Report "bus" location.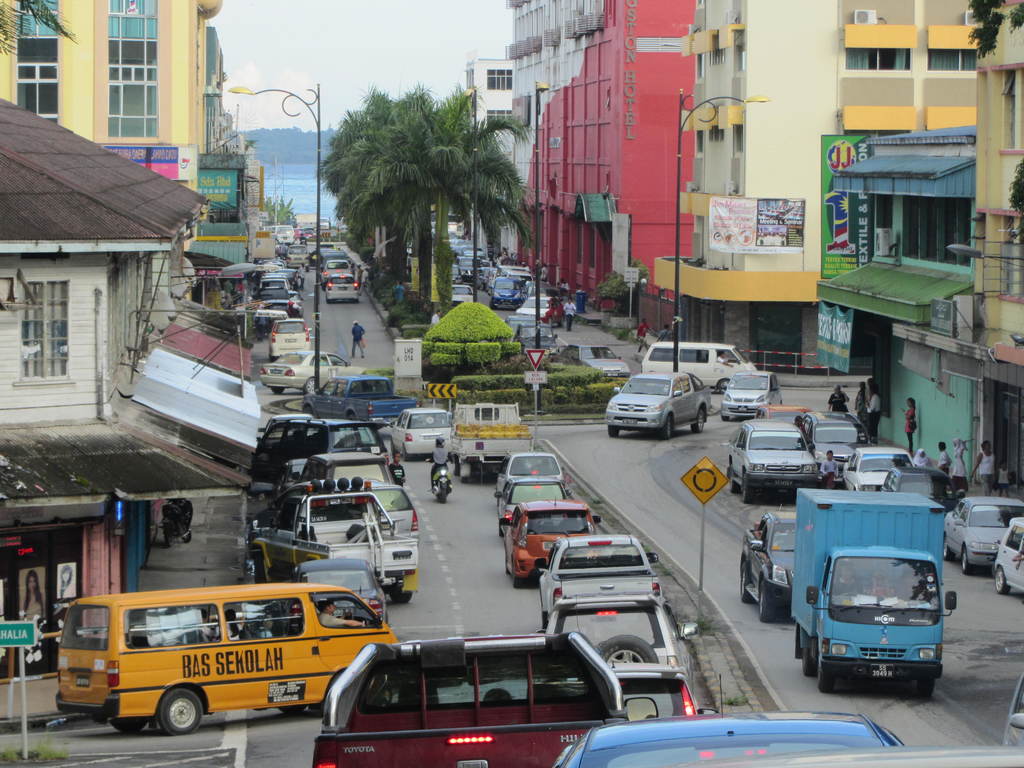
Report: select_region(50, 578, 395, 737).
